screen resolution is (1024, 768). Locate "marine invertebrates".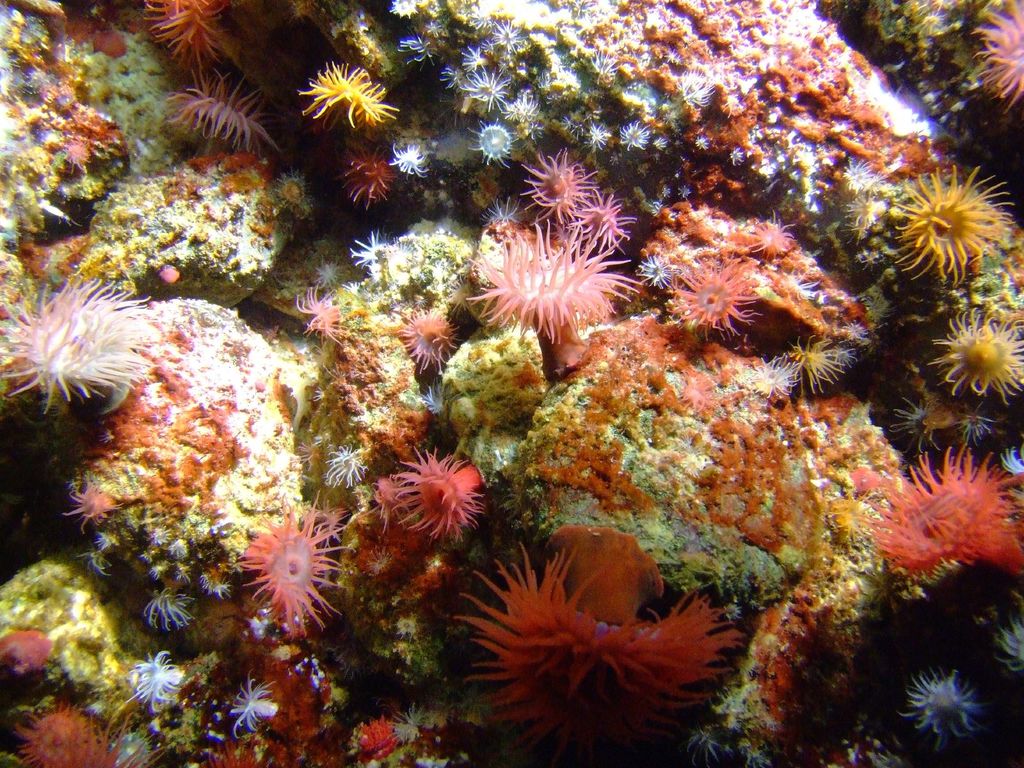
509 78 545 135.
